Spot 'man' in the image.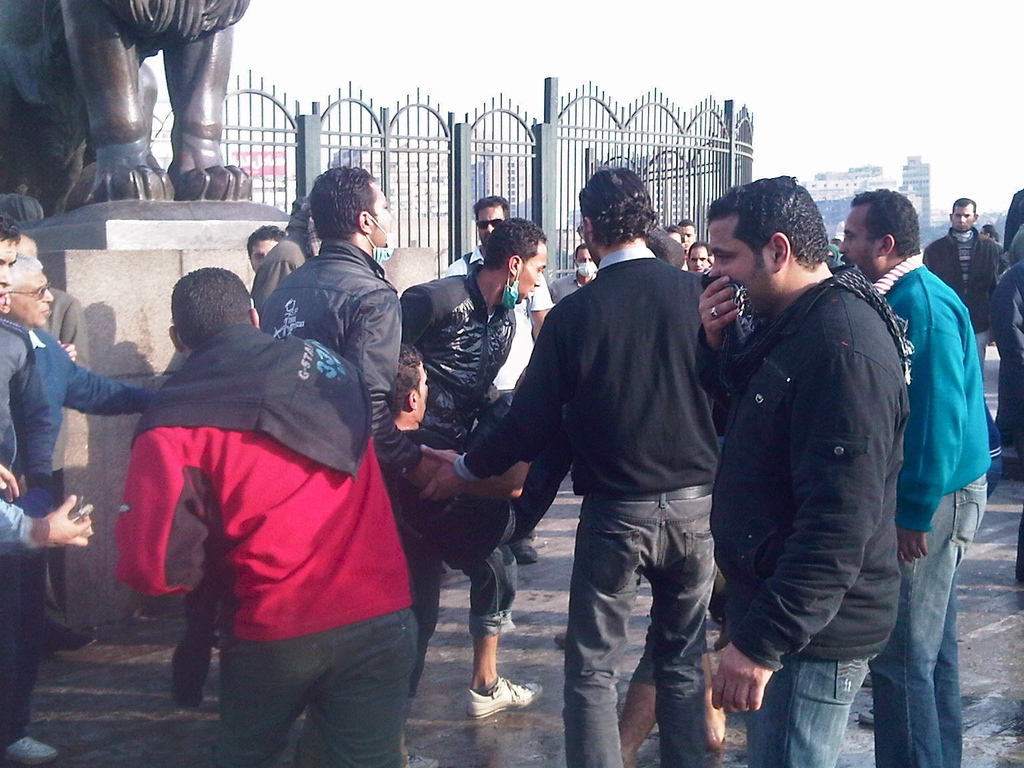
'man' found at 687, 174, 920, 767.
